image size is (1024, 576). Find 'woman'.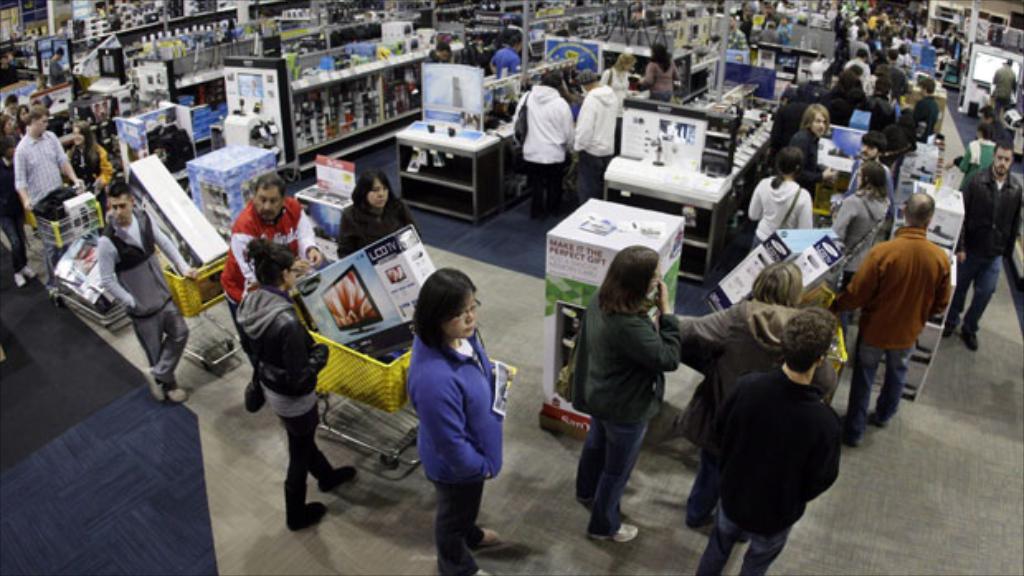
l=567, t=66, r=618, b=203.
